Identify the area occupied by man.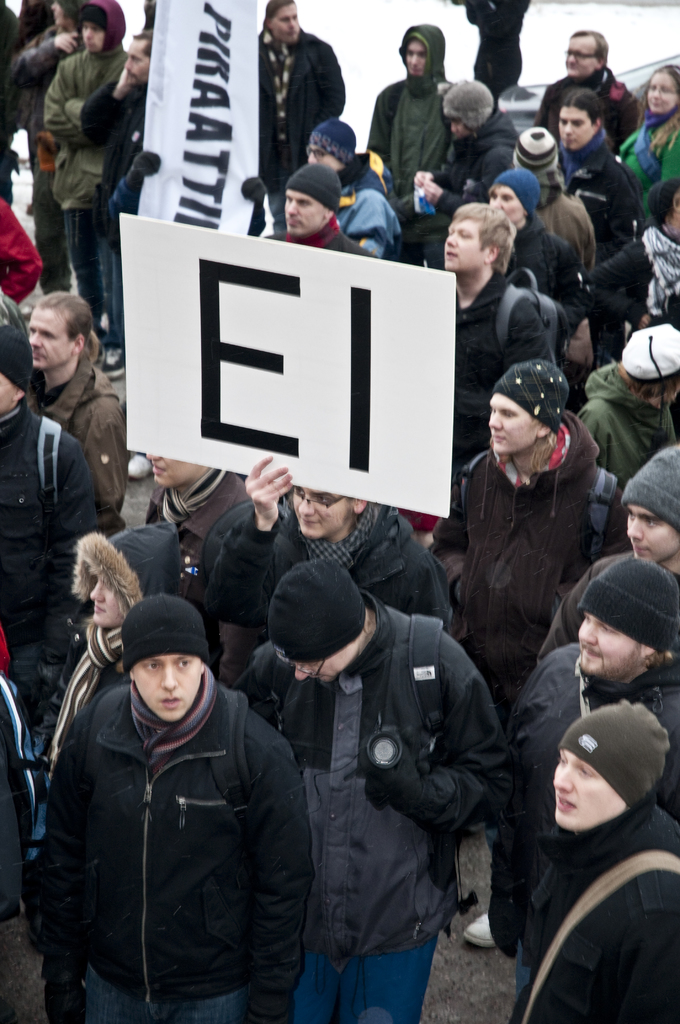
Area: (left=305, top=120, right=403, bottom=258).
